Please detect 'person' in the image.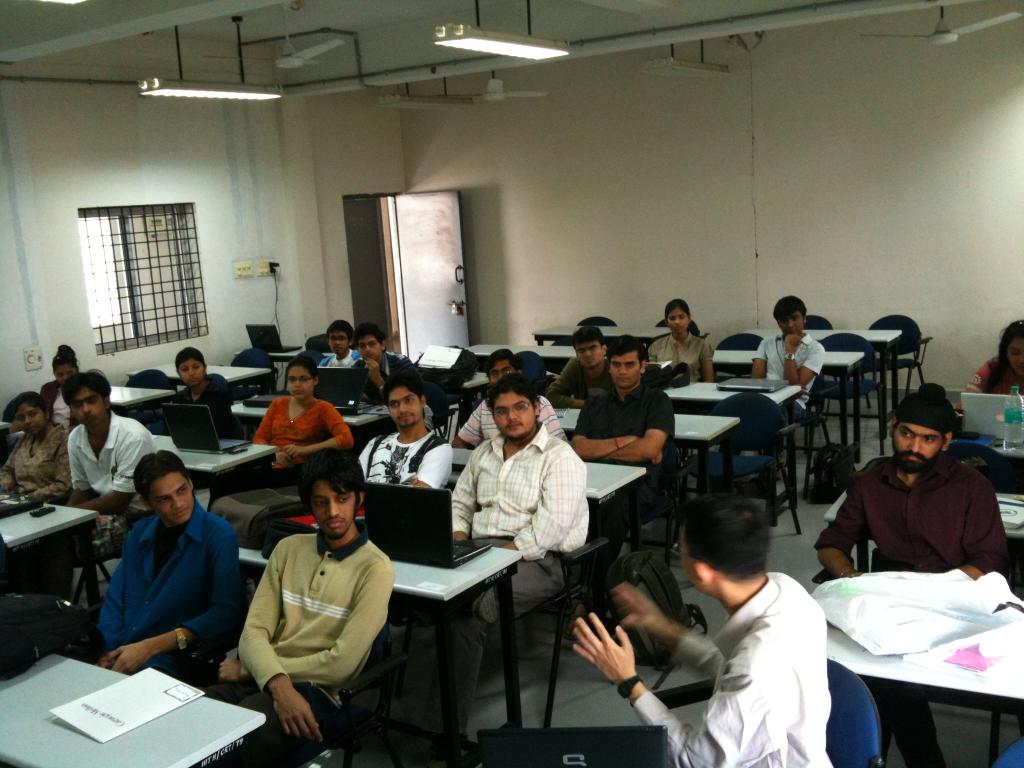
<bbox>965, 322, 1023, 392</bbox>.
